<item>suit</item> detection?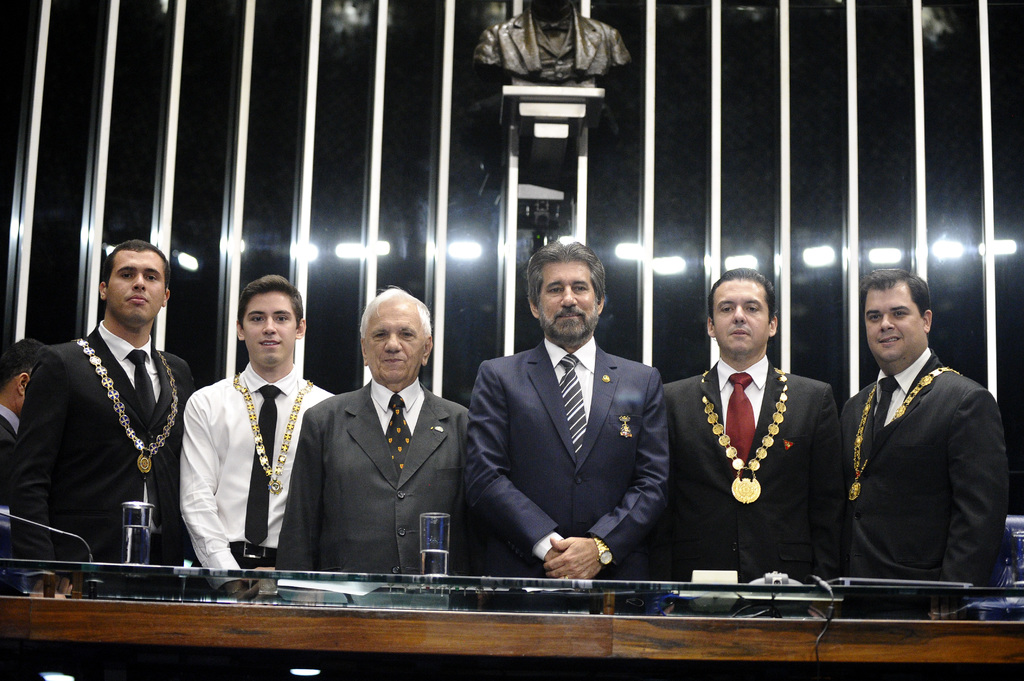
[x1=0, y1=415, x2=17, y2=508]
